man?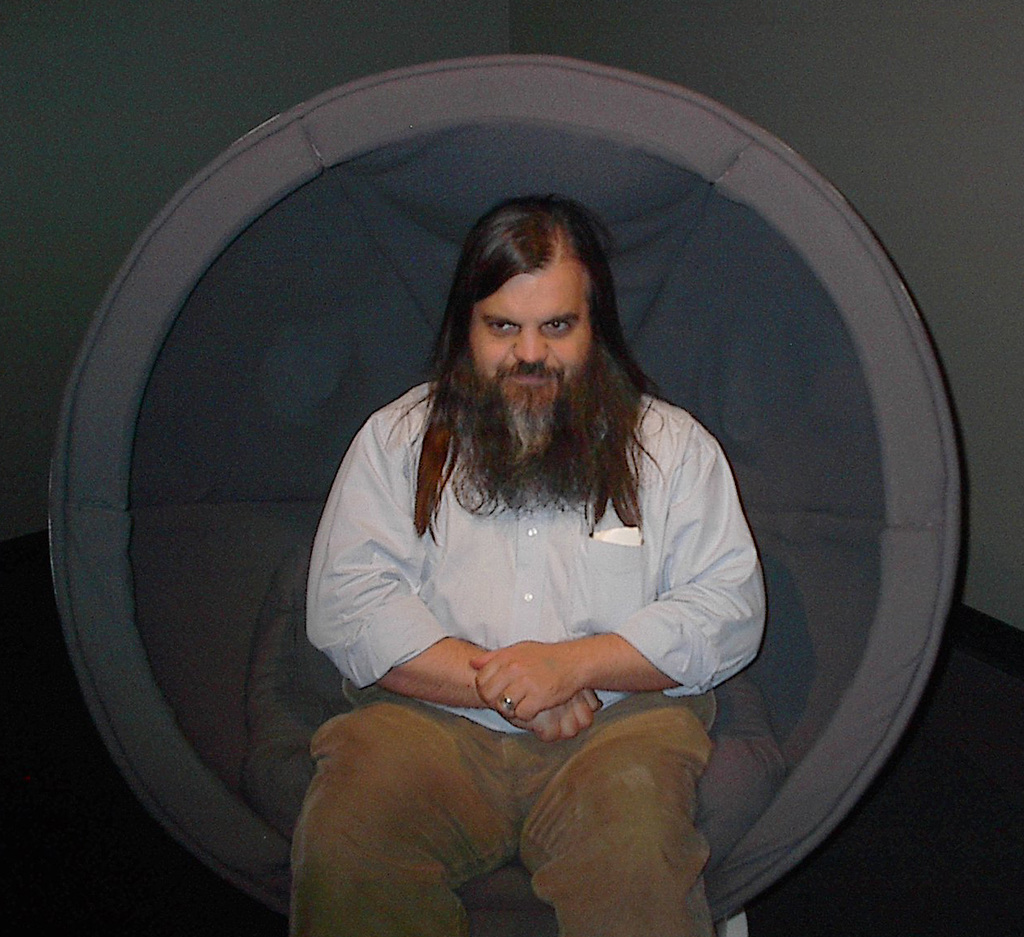
[left=313, top=184, right=756, bottom=850]
